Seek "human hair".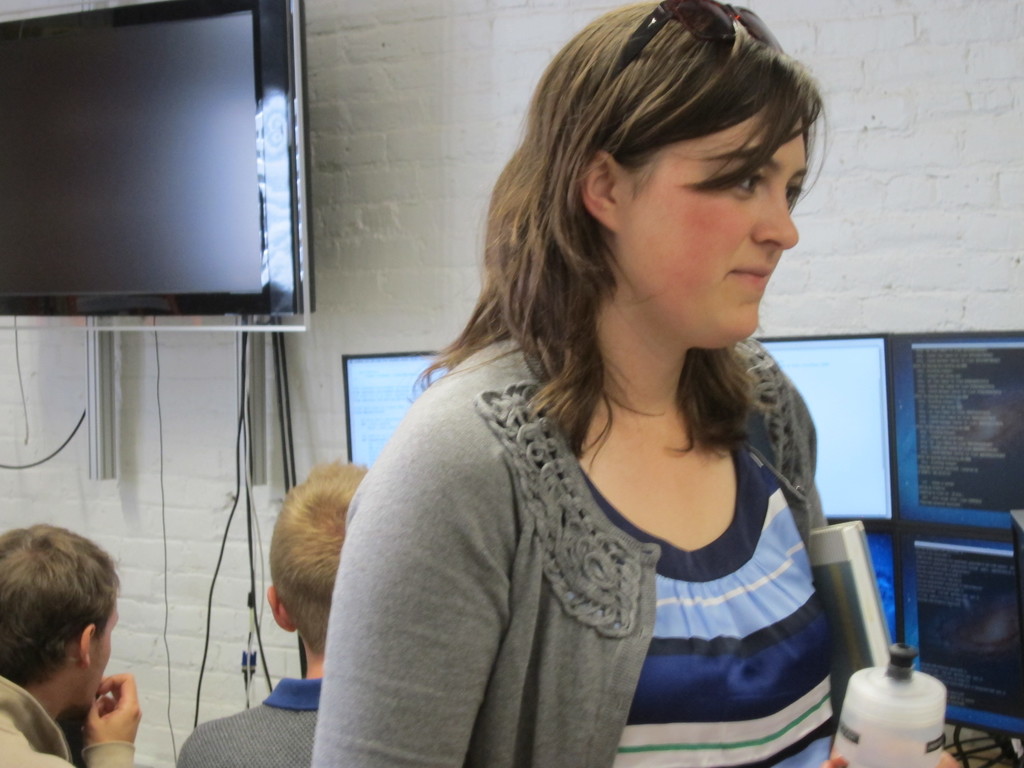
(x1=267, y1=460, x2=371, y2=656).
